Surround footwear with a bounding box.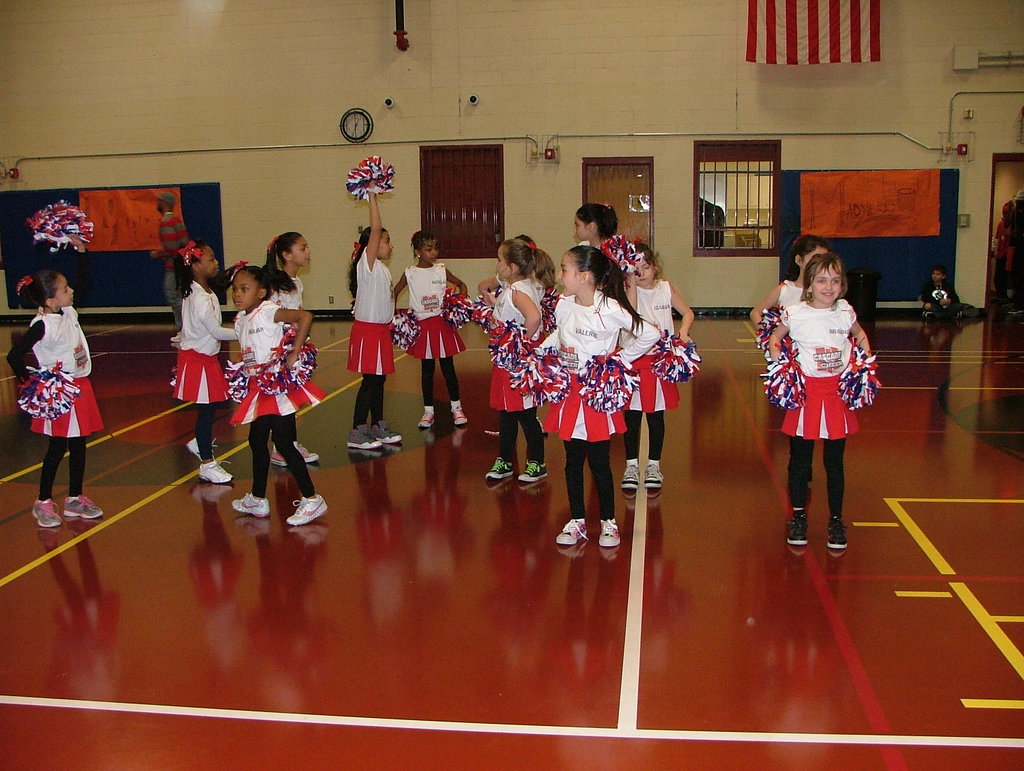
locate(487, 456, 516, 480).
